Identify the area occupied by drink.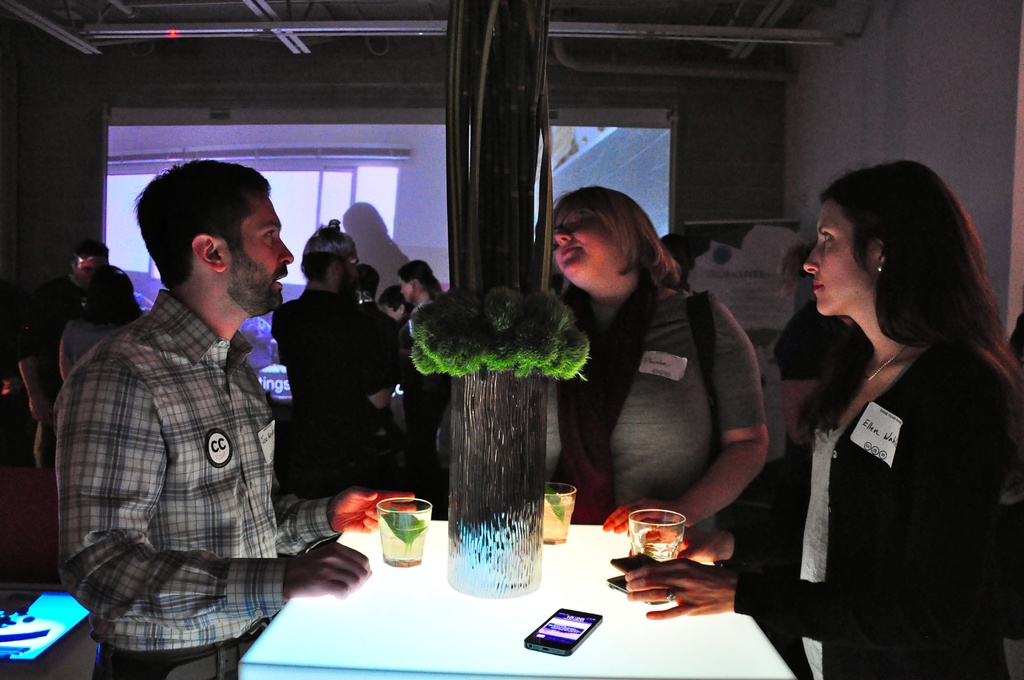
Area: [541,498,577,541].
